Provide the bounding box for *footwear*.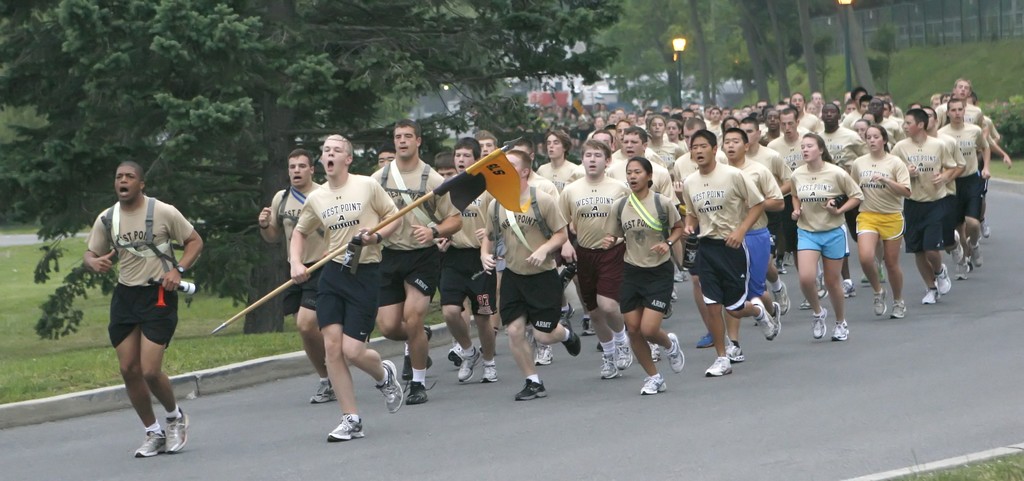
[left=406, top=378, right=431, bottom=400].
